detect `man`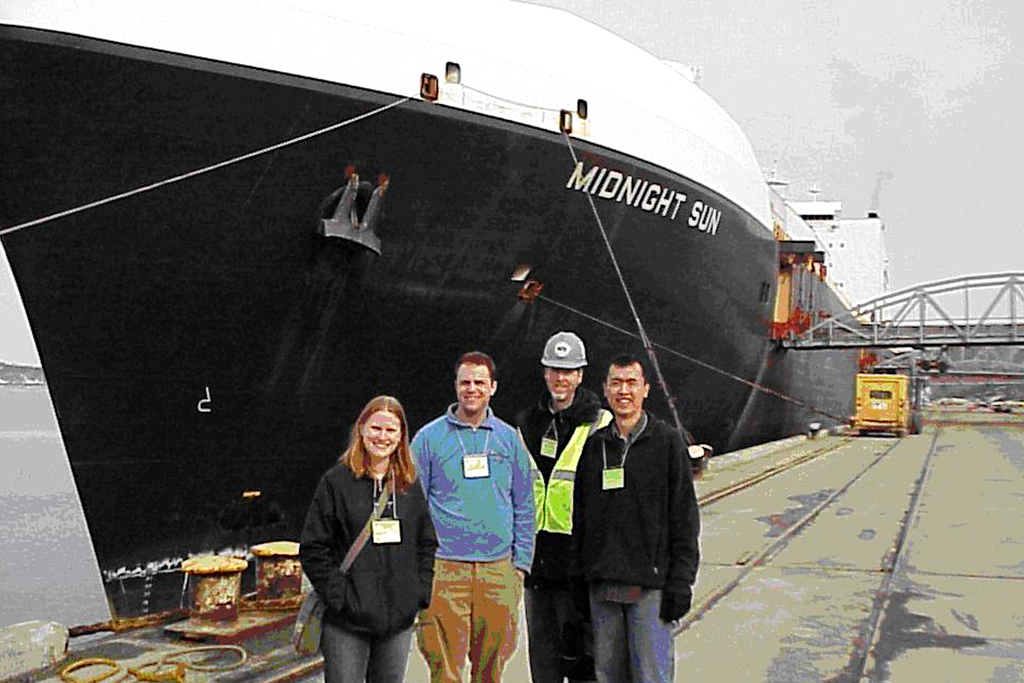
region(406, 352, 541, 682)
